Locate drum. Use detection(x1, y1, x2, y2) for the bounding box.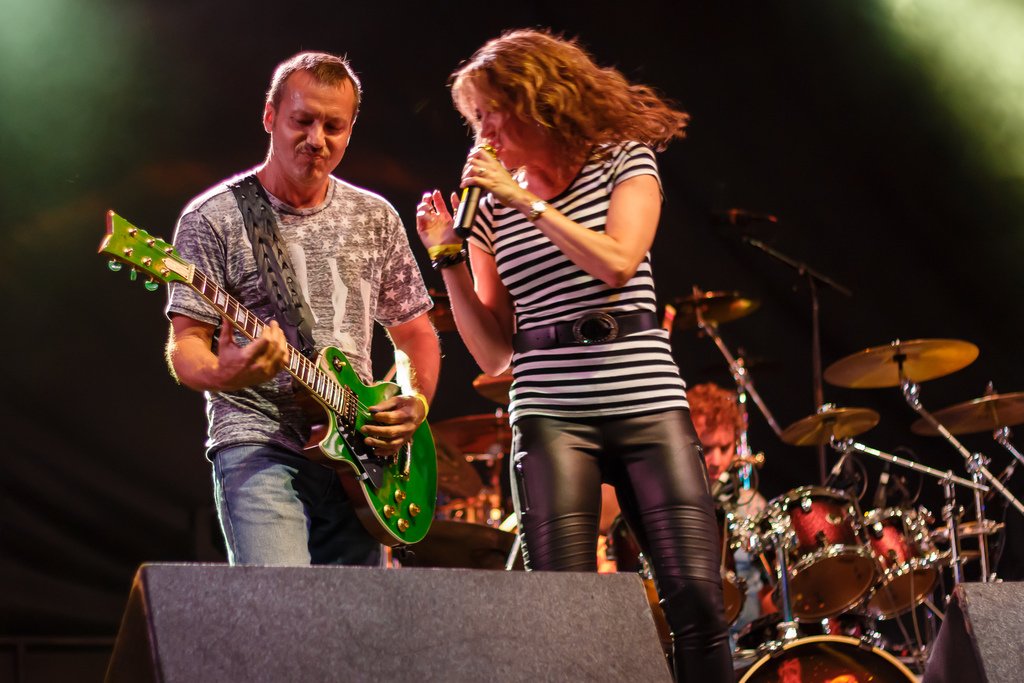
detection(602, 500, 748, 645).
